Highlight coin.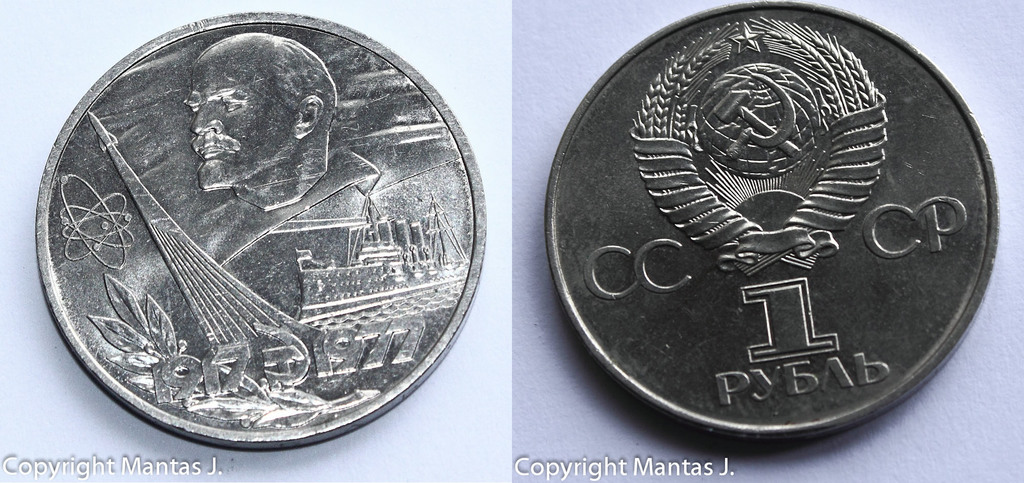
Highlighted region: {"x1": 545, "y1": 0, "x2": 997, "y2": 445}.
